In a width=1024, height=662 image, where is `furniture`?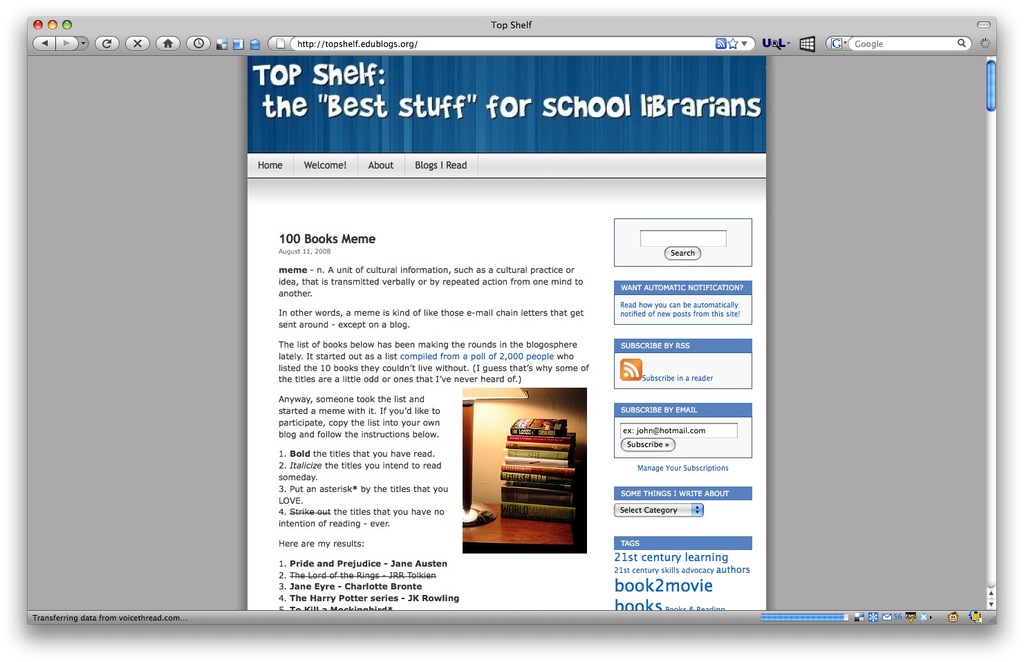
(460,504,572,547).
